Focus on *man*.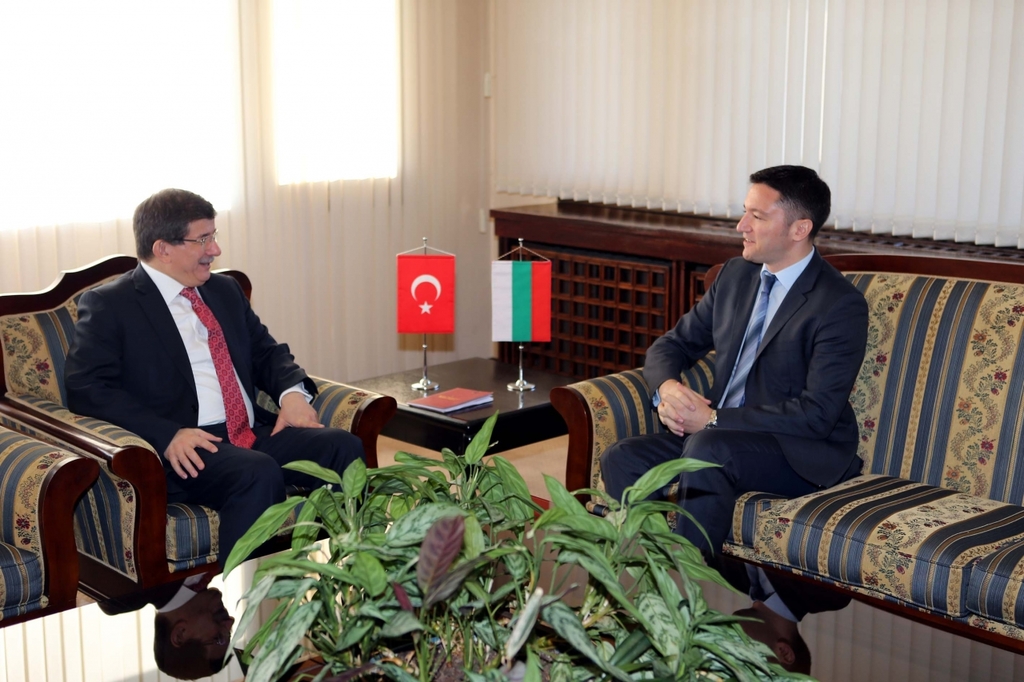
Focused at 35, 177, 346, 614.
